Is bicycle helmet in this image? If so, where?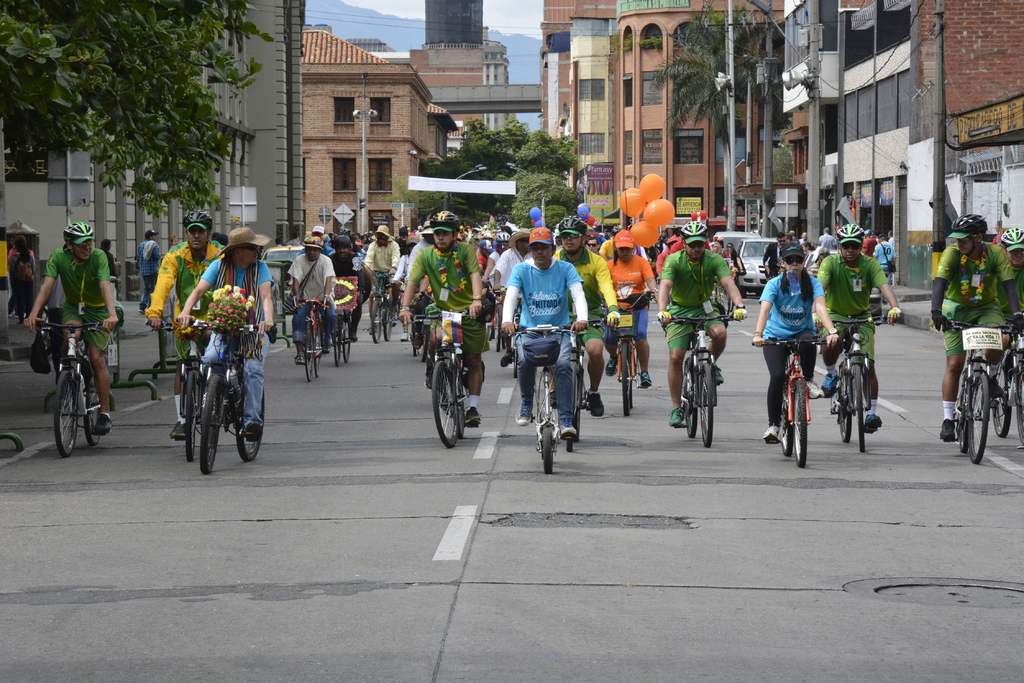
Yes, at [65, 223, 94, 243].
